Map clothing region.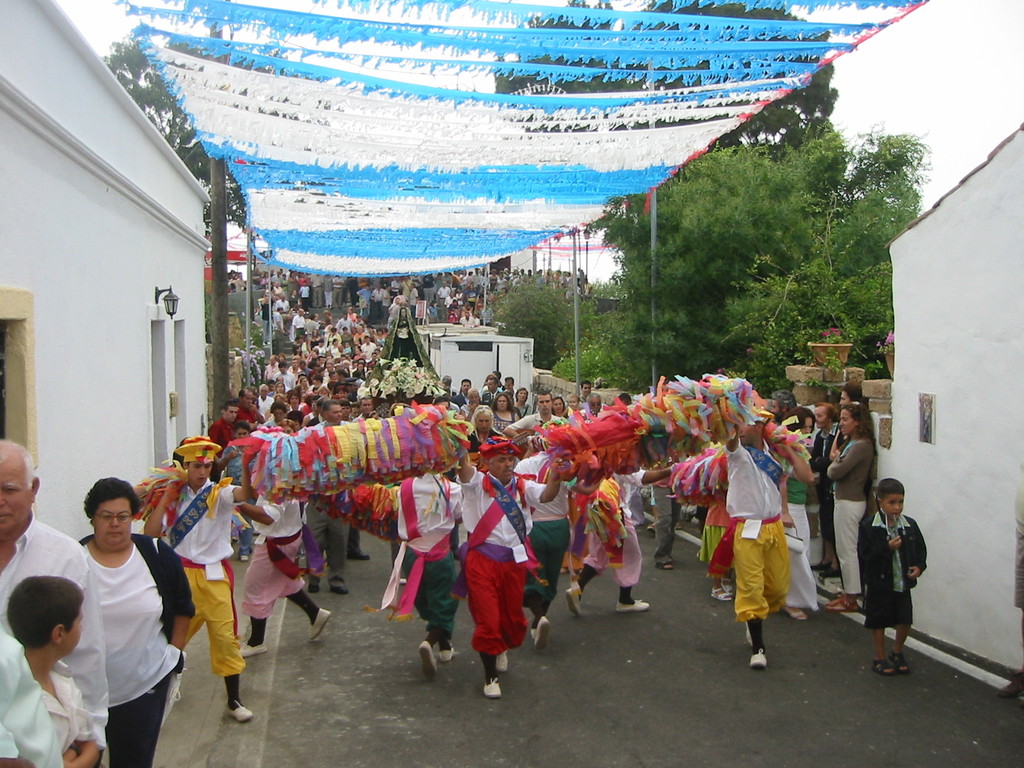
Mapped to [159,481,236,678].
